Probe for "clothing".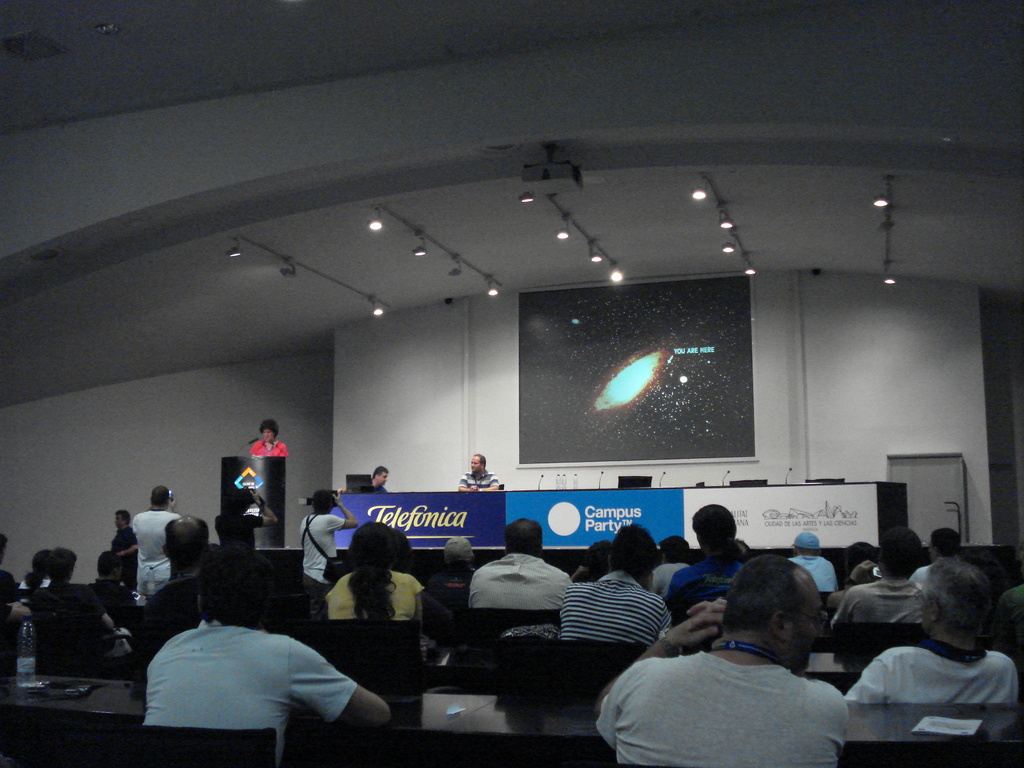
Probe result: [88, 575, 135, 598].
